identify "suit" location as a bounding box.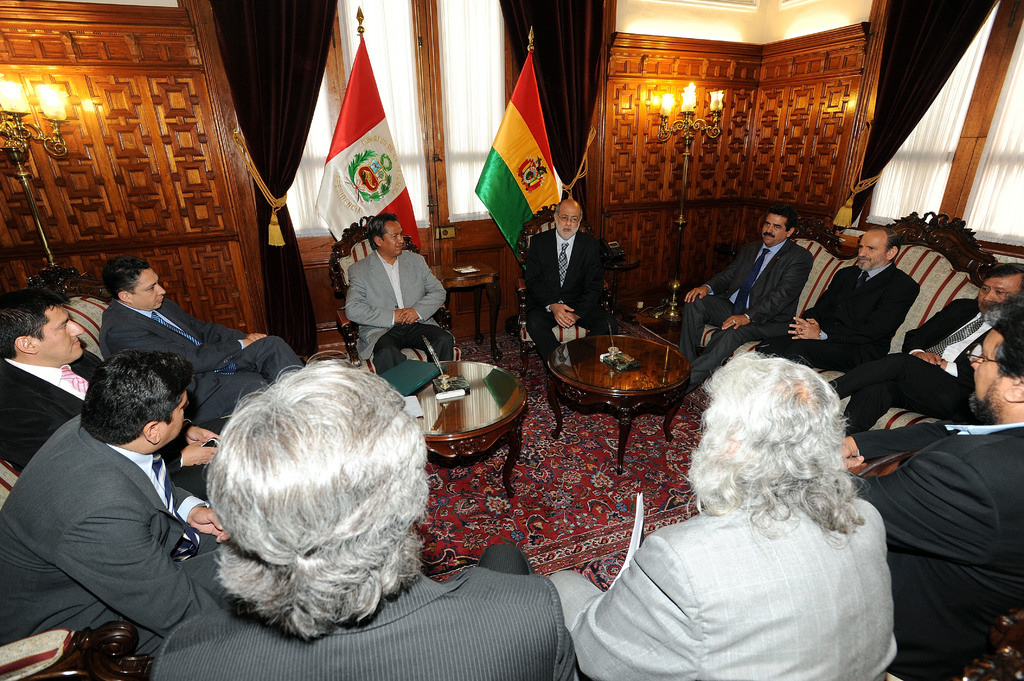
<box>744,264,925,377</box>.
